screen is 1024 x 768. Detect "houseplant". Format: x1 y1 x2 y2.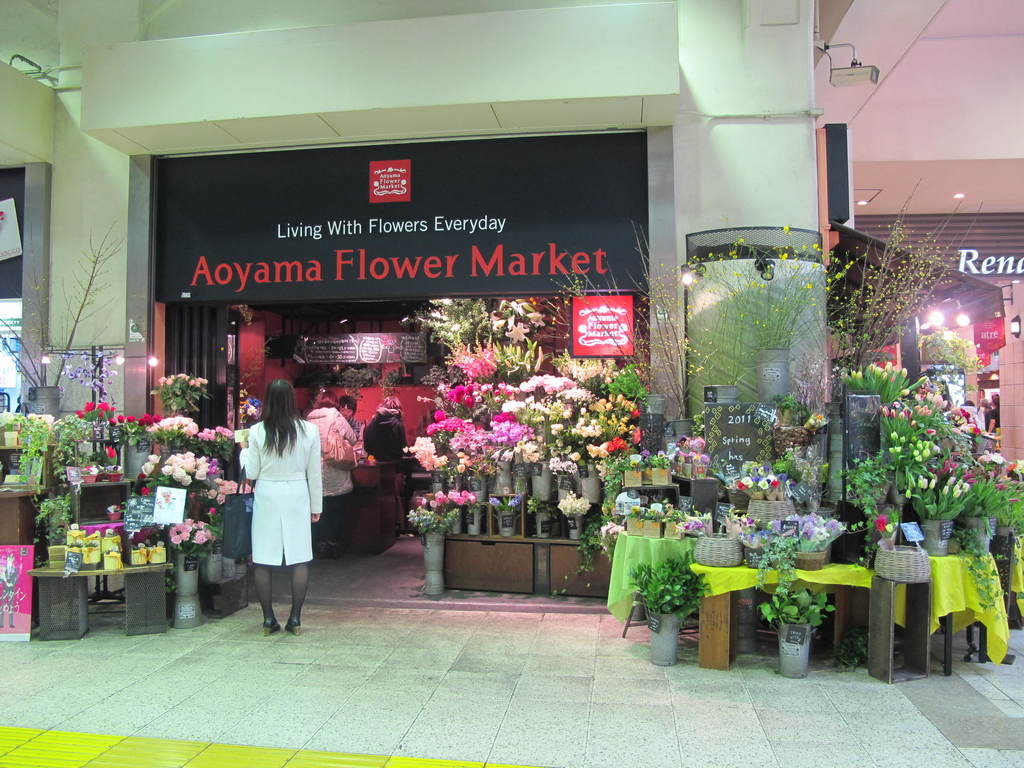
588 379 637 451.
